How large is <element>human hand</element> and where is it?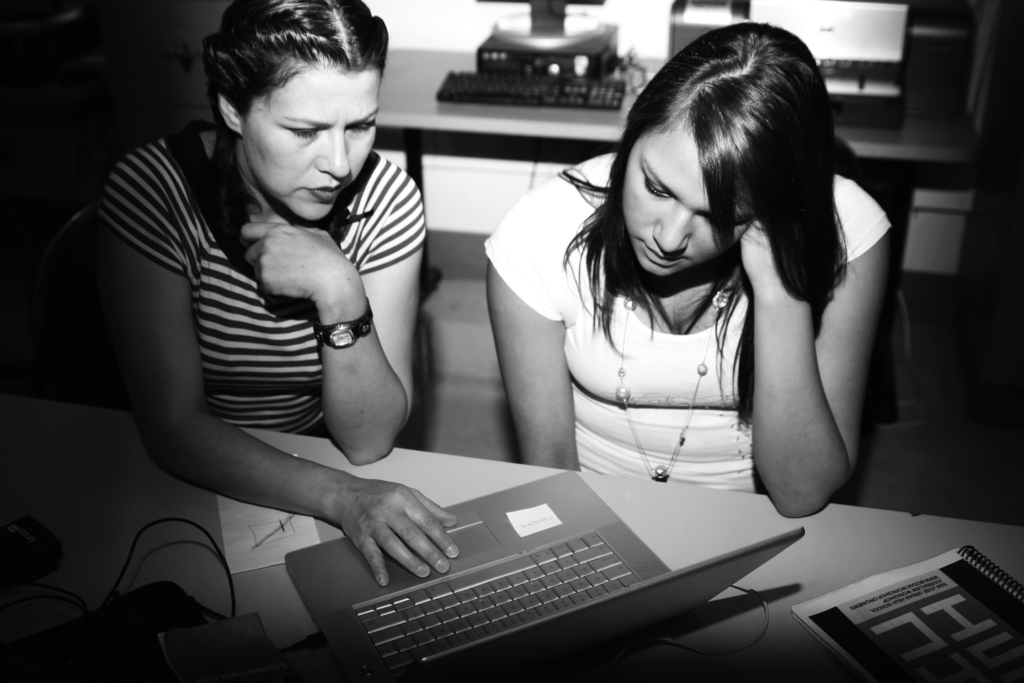
Bounding box: pyautogui.locateOnScreen(241, 222, 355, 305).
